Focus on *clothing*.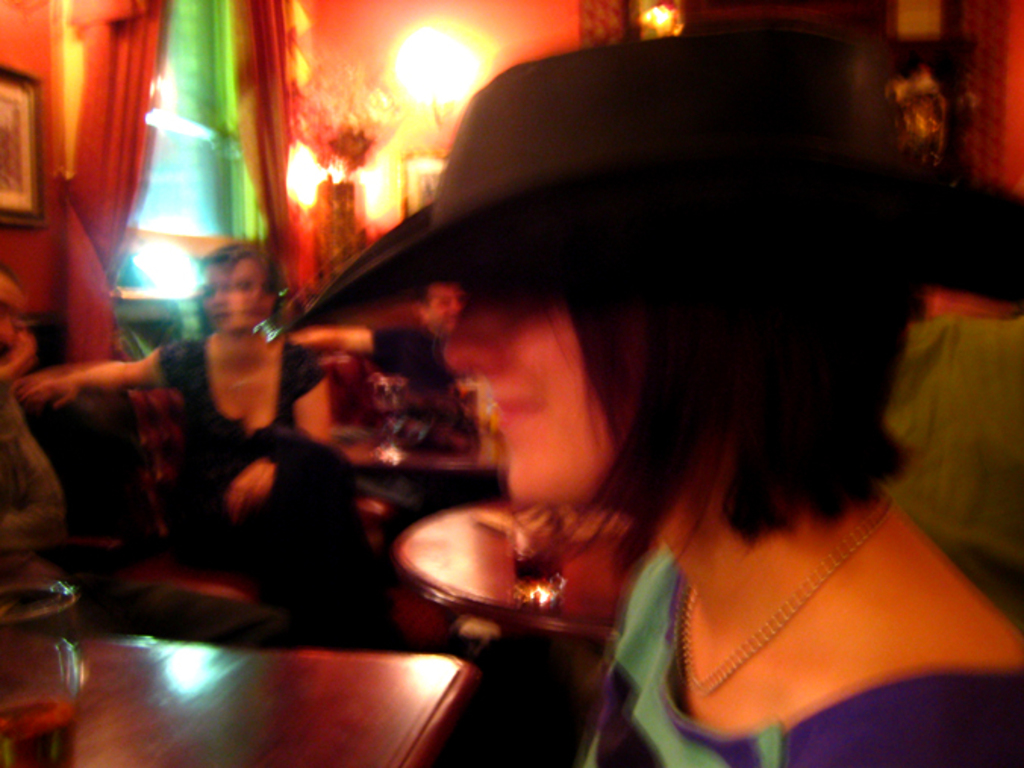
Focused at <region>135, 333, 359, 576</region>.
